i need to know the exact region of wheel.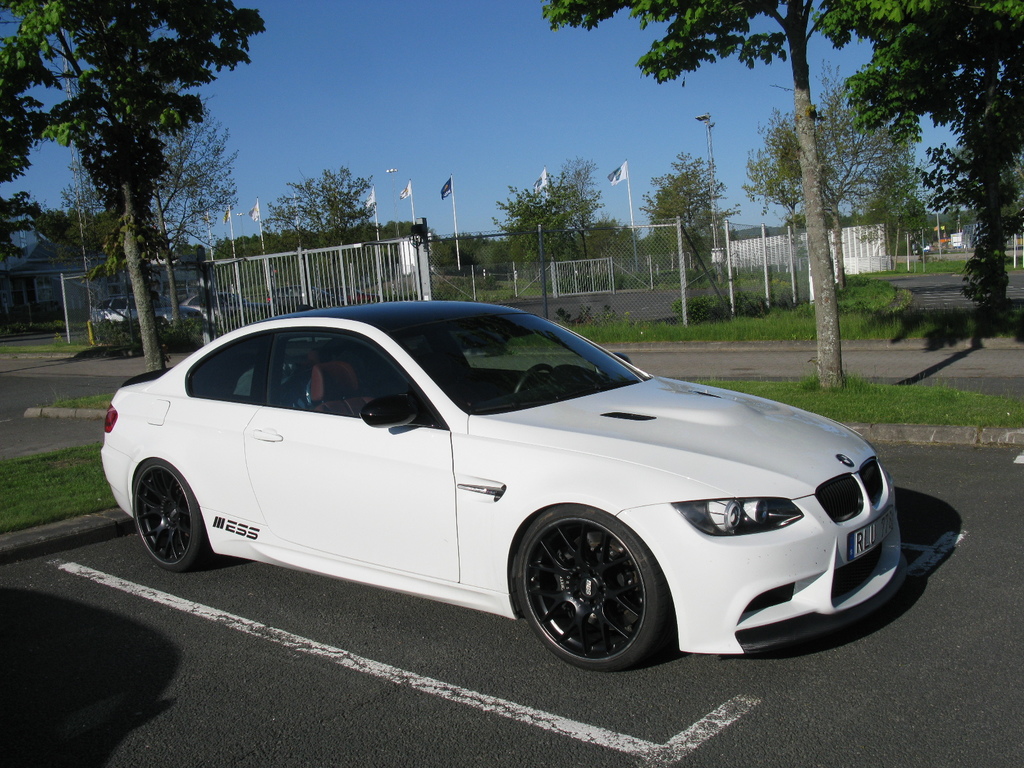
Region: (132,456,207,573).
